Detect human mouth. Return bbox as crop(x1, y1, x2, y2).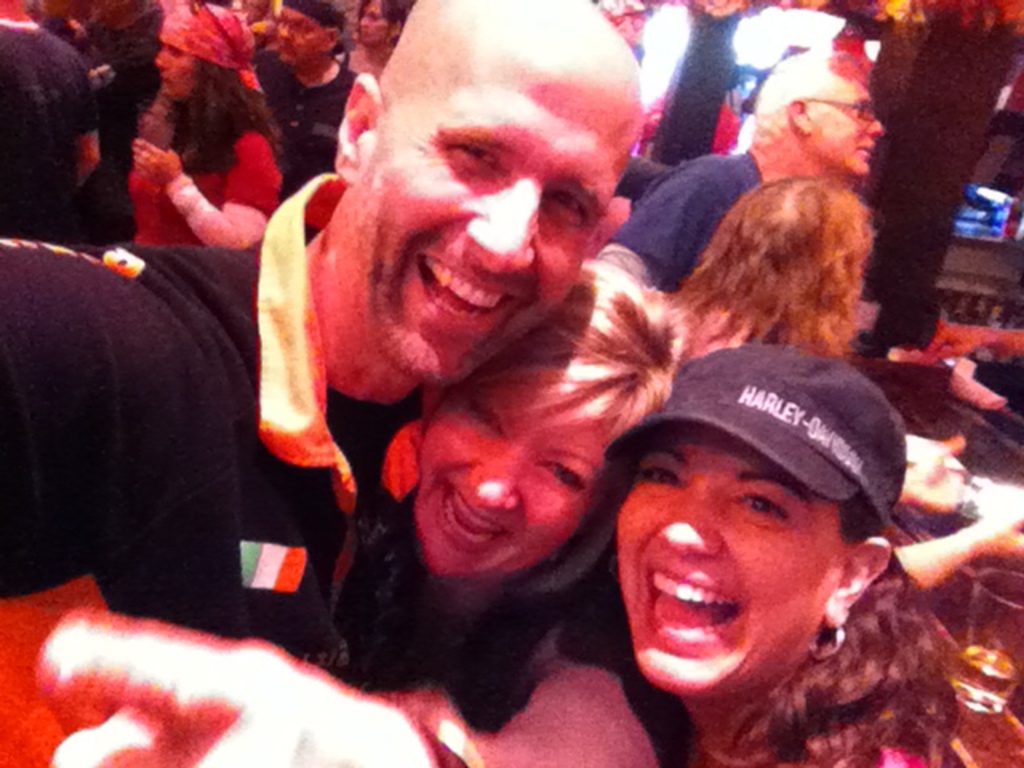
crop(158, 72, 173, 85).
